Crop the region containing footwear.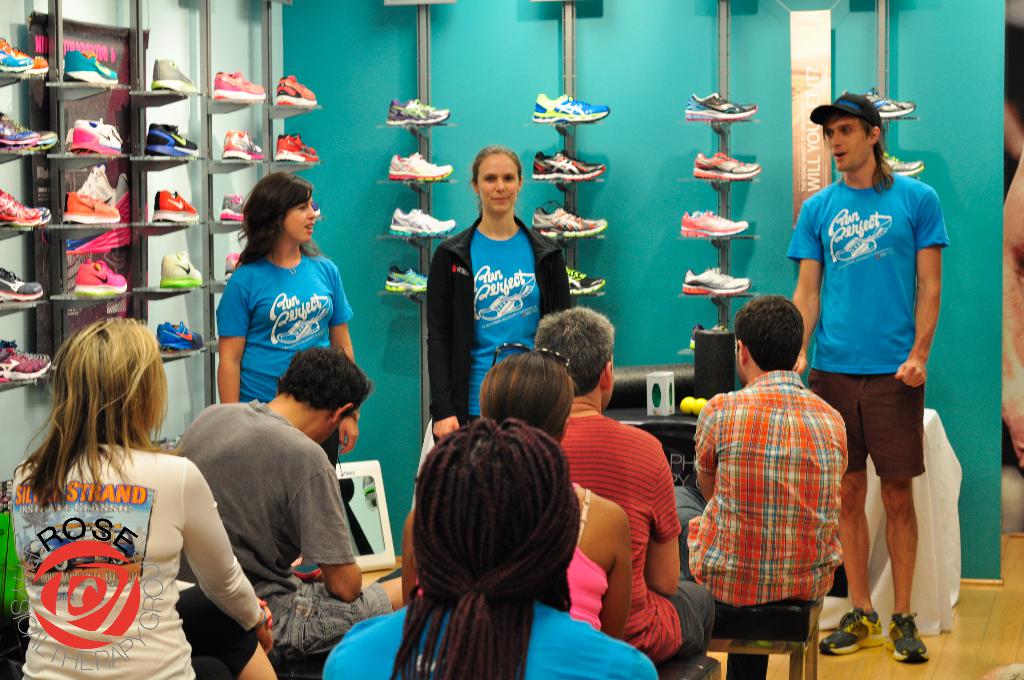
Crop region: crop(383, 98, 444, 128).
